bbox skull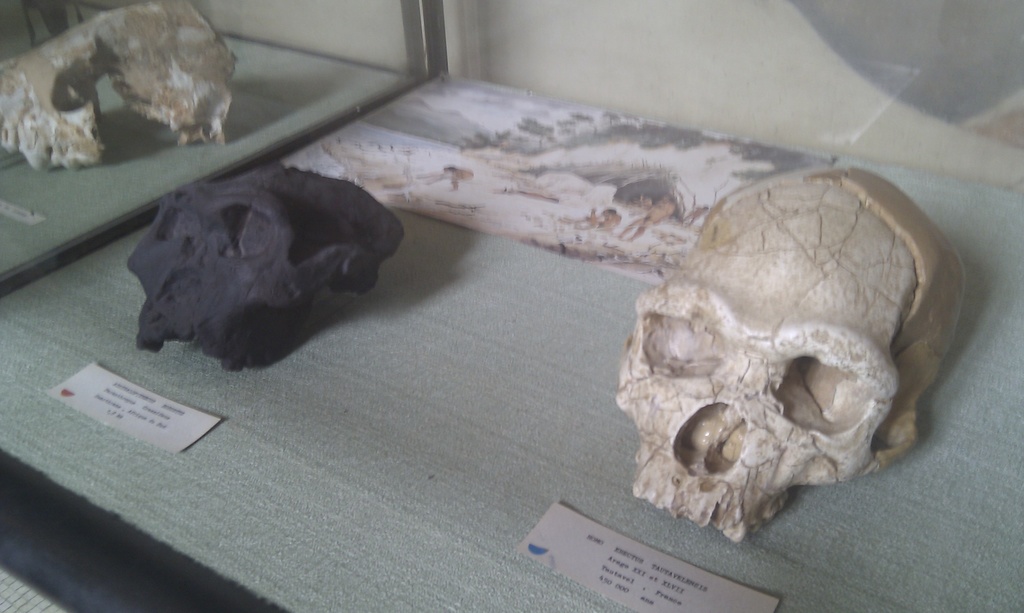
618,171,971,531
